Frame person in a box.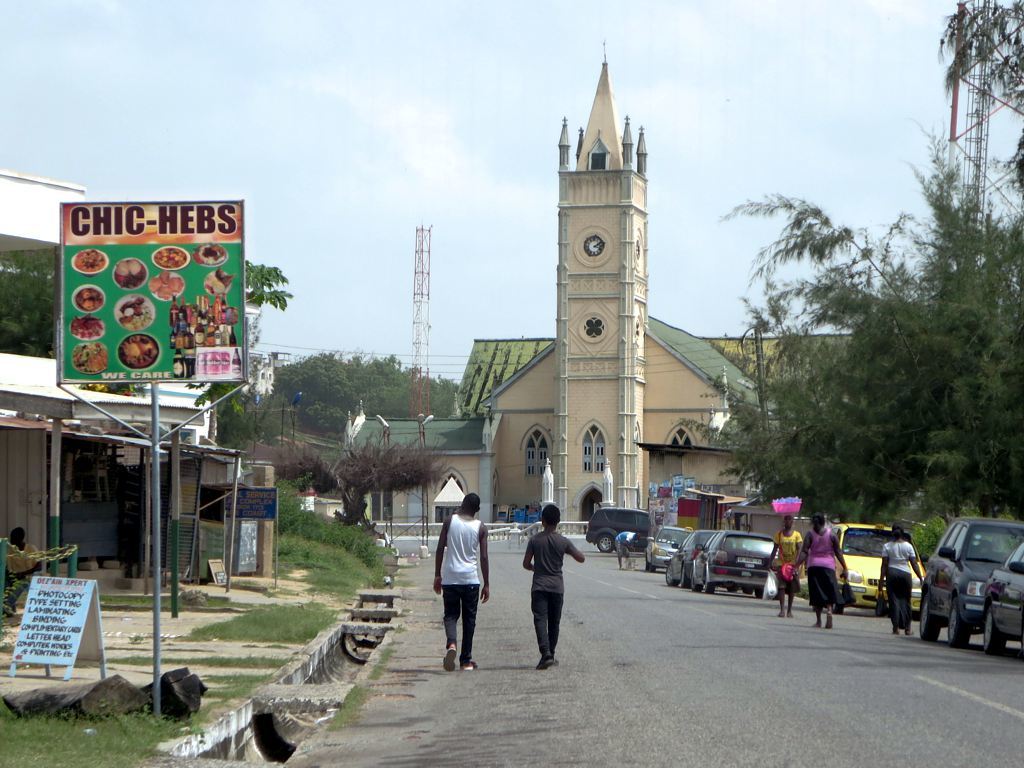
l=527, t=498, r=587, b=669.
